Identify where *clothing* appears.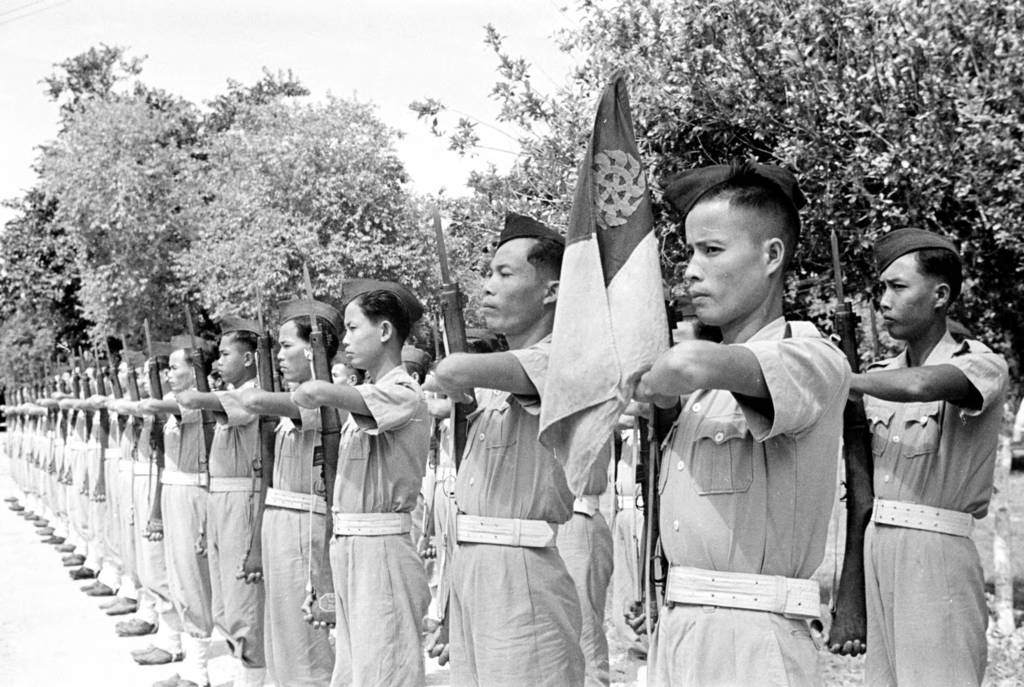
Appears at (x1=155, y1=391, x2=220, y2=672).
